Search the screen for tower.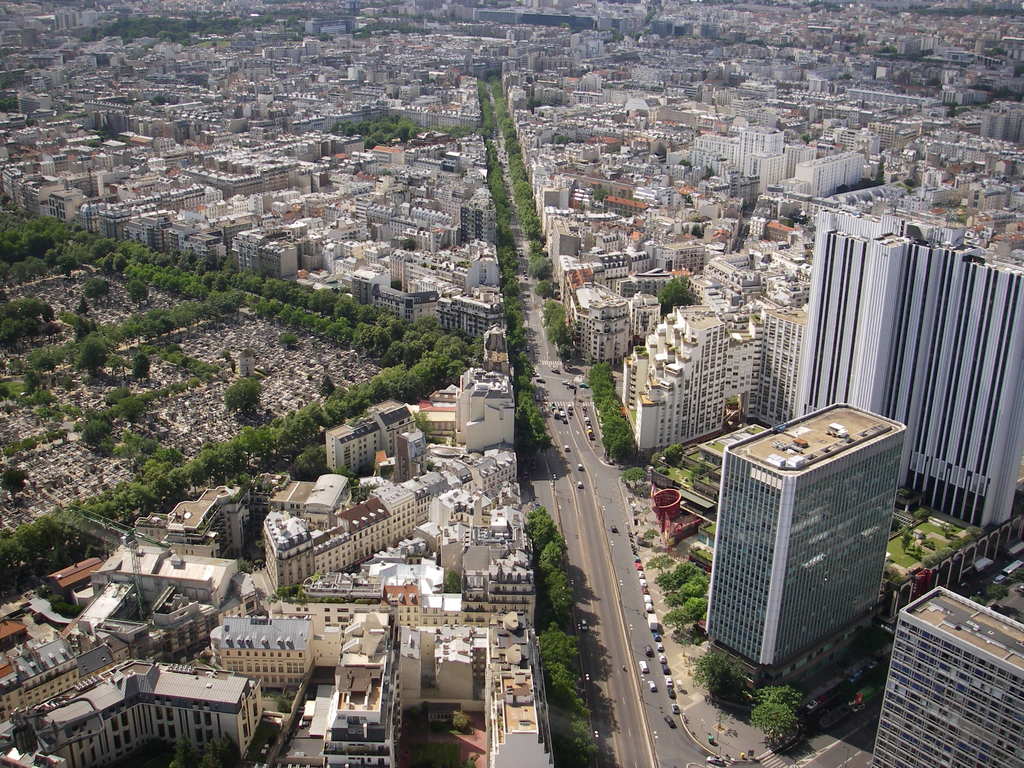
Found at x1=872, y1=584, x2=1023, y2=767.
